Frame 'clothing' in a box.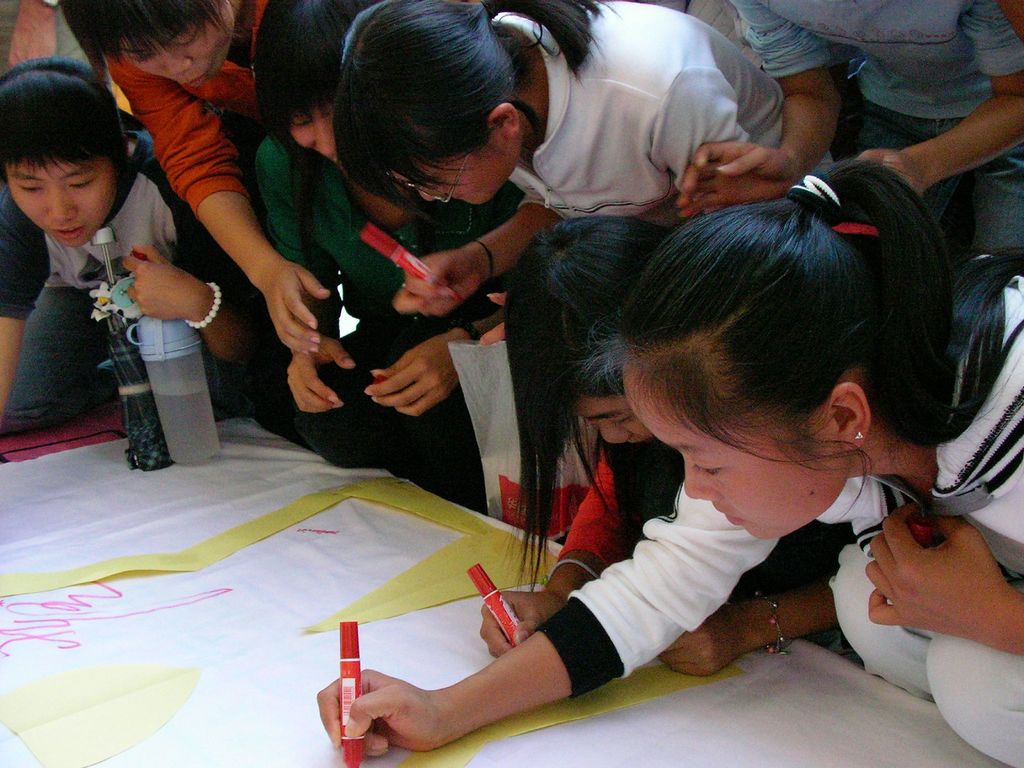
(left=553, top=448, right=628, bottom=574).
